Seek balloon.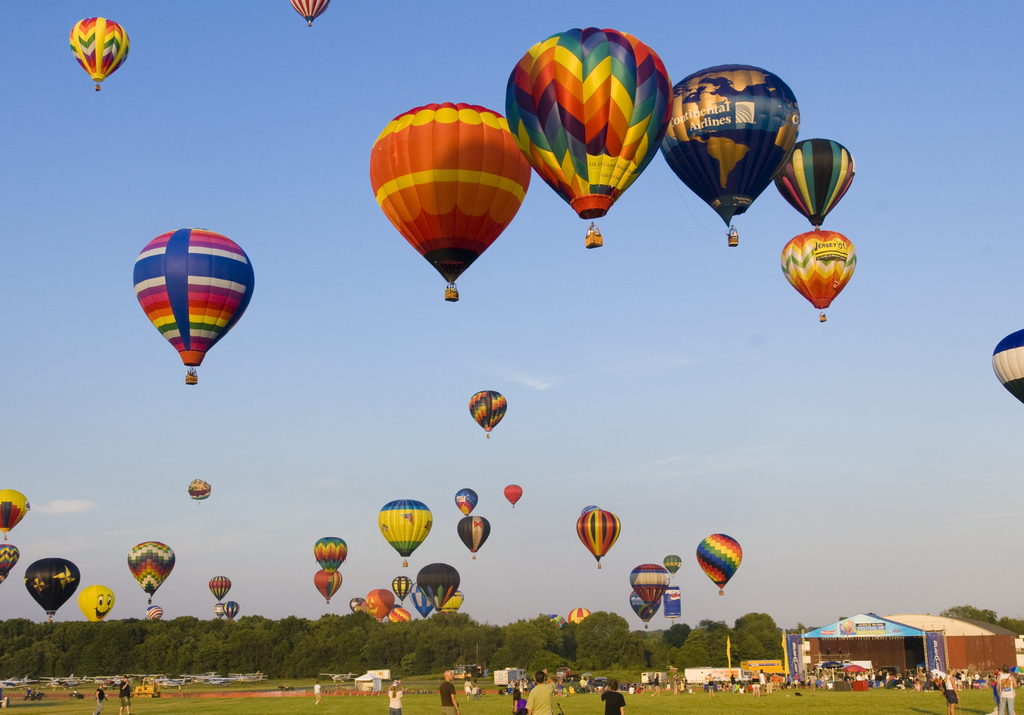
[363, 589, 395, 620].
